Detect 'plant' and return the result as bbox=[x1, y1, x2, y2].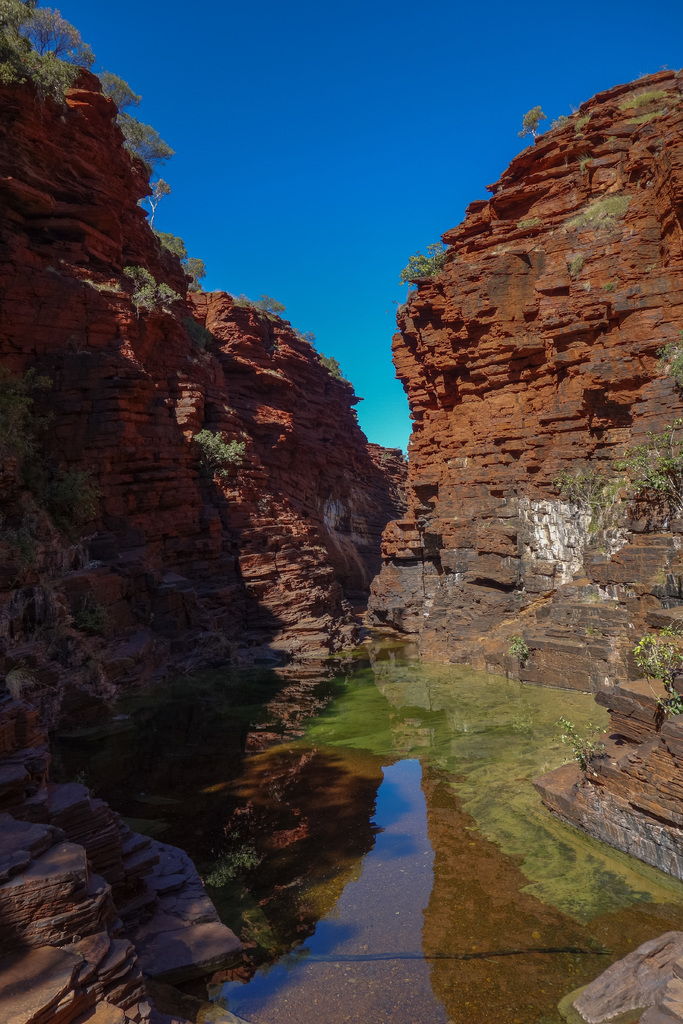
bbox=[402, 244, 439, 280].
